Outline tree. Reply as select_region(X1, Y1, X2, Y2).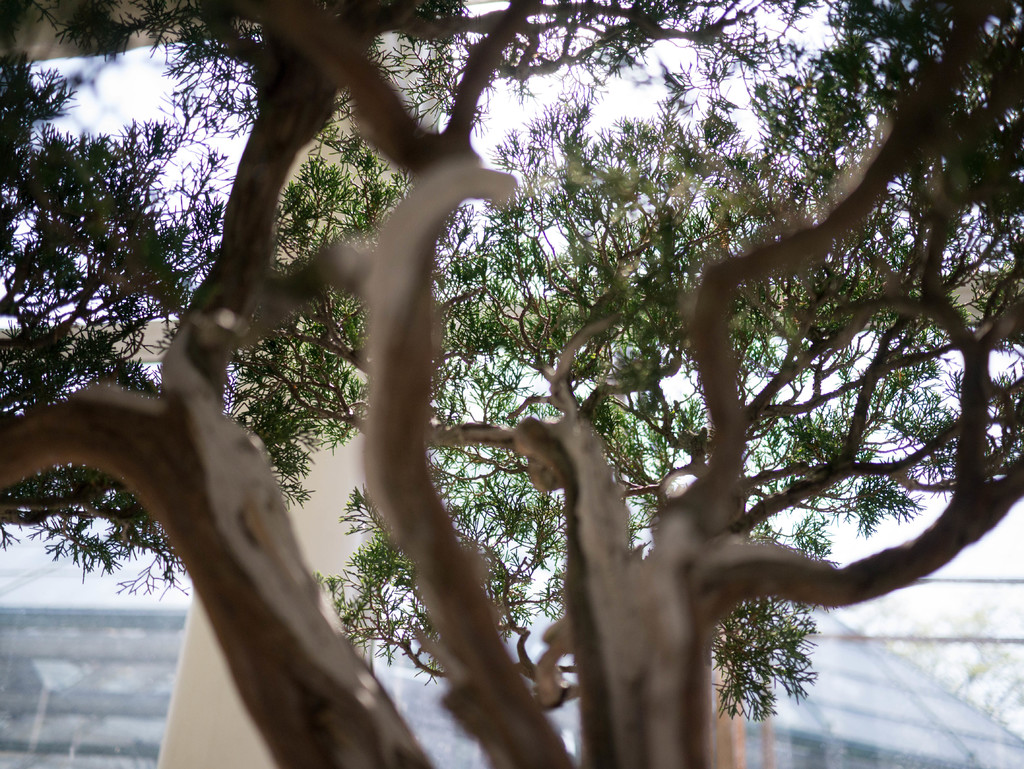
select_region(0, 0, 1023, 768).
